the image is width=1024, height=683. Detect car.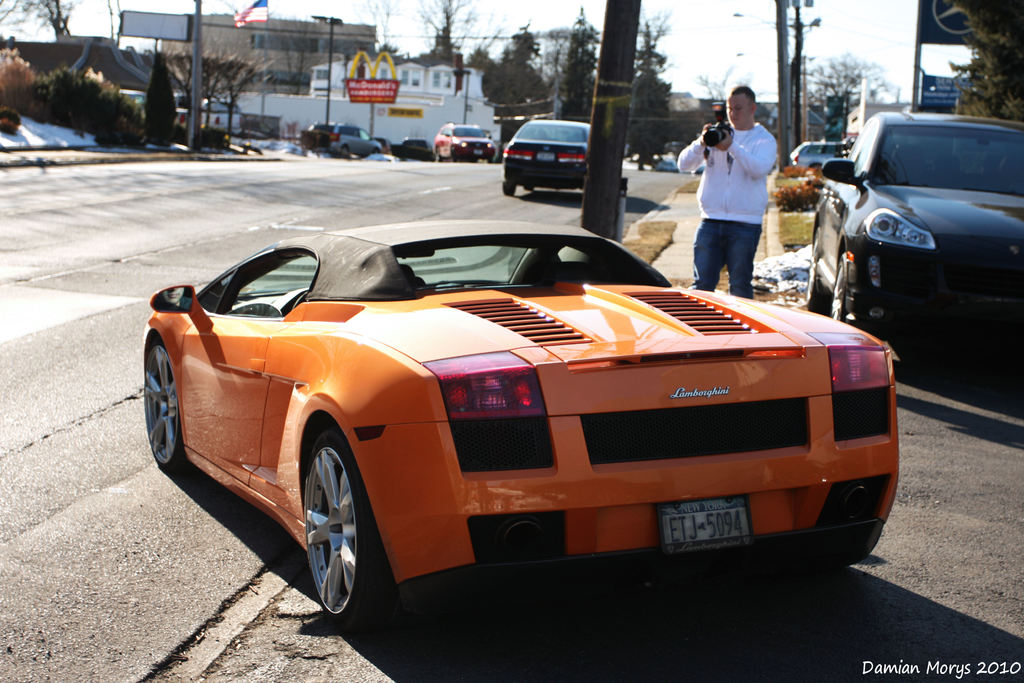
Detection: BBox(138, 213, 902, 618).
